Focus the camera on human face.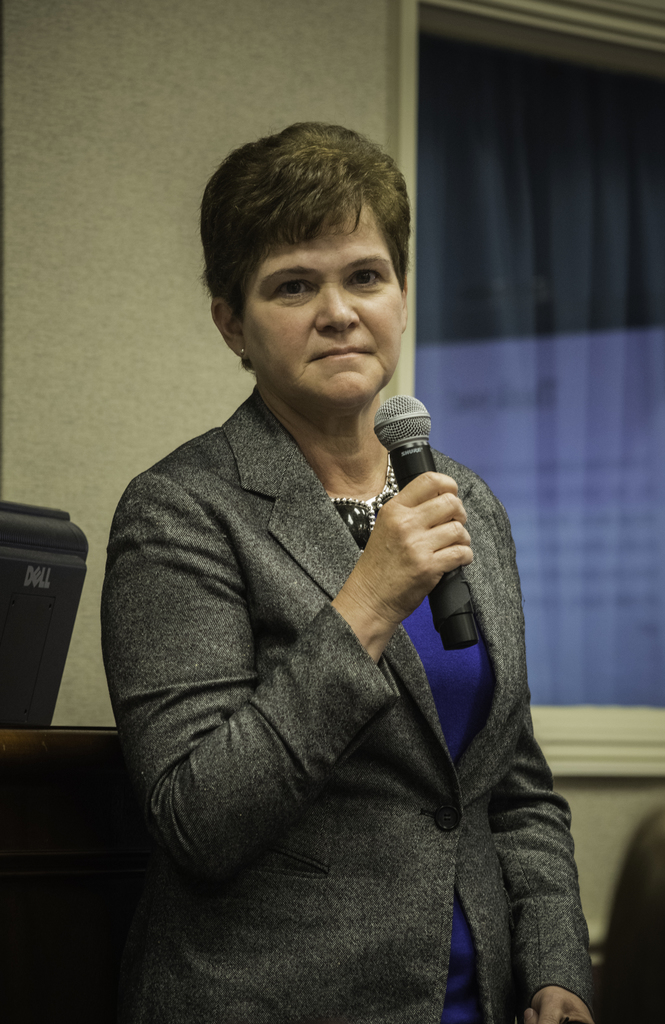
Focus region: <bbox>243, 196, 403, 403</bbox>.
